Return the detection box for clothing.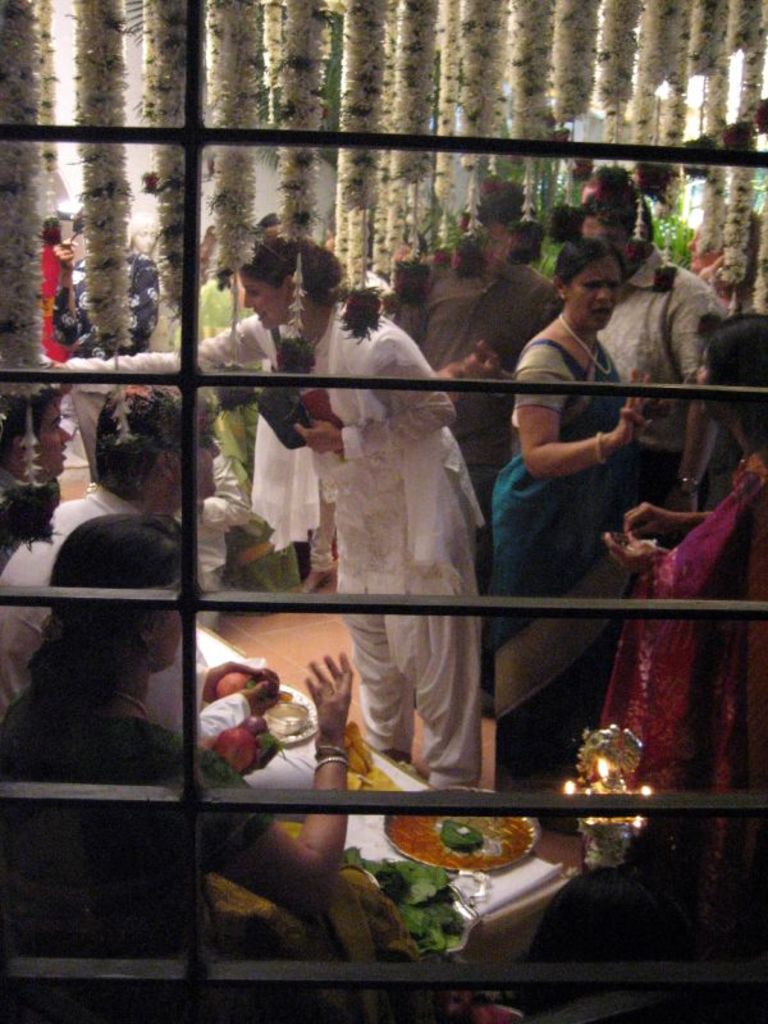
[left=493, top=343, right=649, bottom=780].
